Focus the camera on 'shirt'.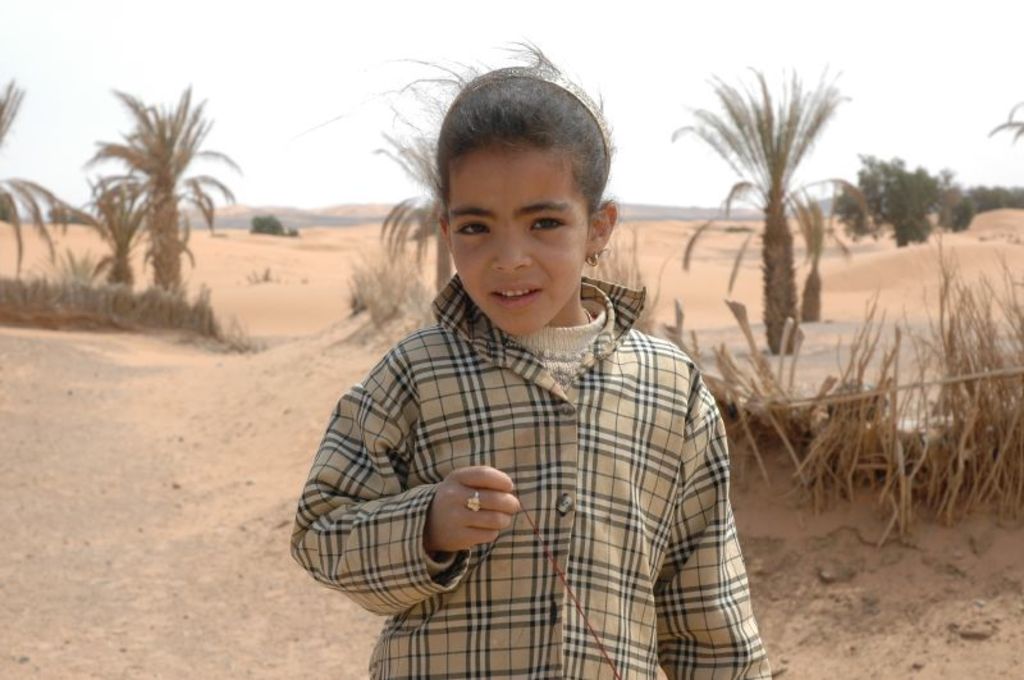
Focus region: locate(307, 254, 749, 644).
